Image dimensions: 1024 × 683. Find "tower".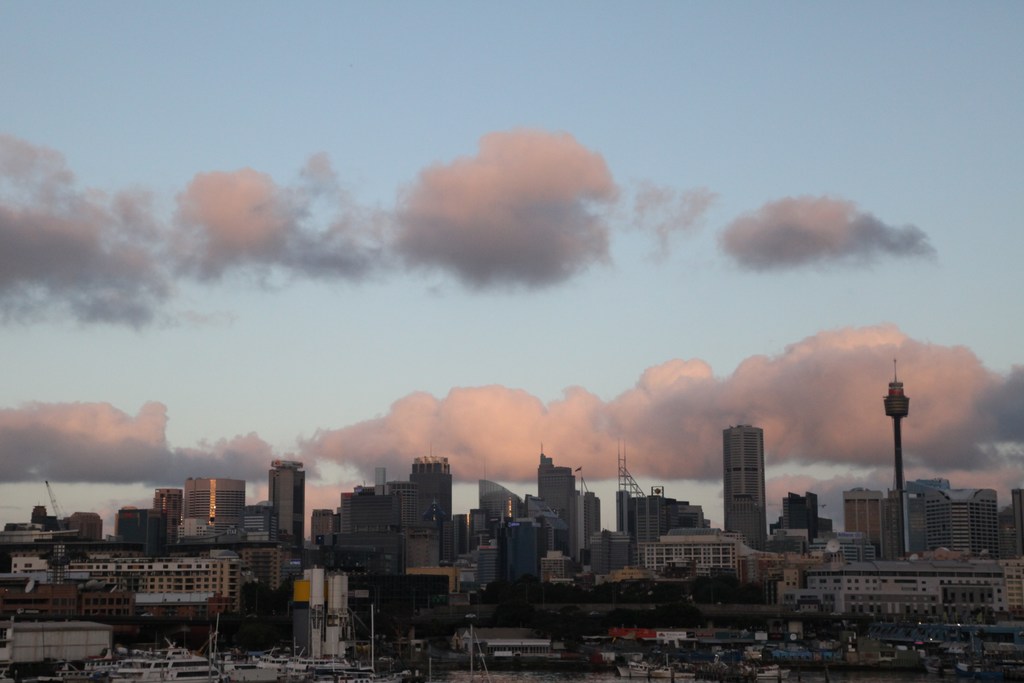
[x1=340, y1=466, x2=403, y2=578].
